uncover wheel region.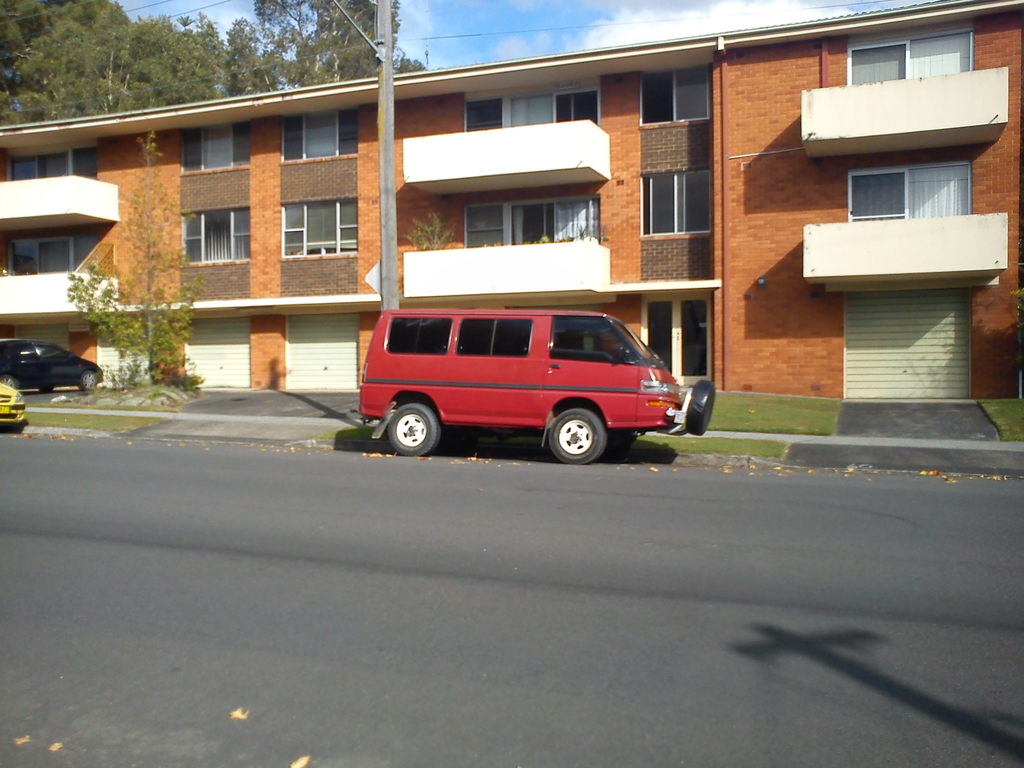
Uncovered: select_region(531, 400, 616, 465).
